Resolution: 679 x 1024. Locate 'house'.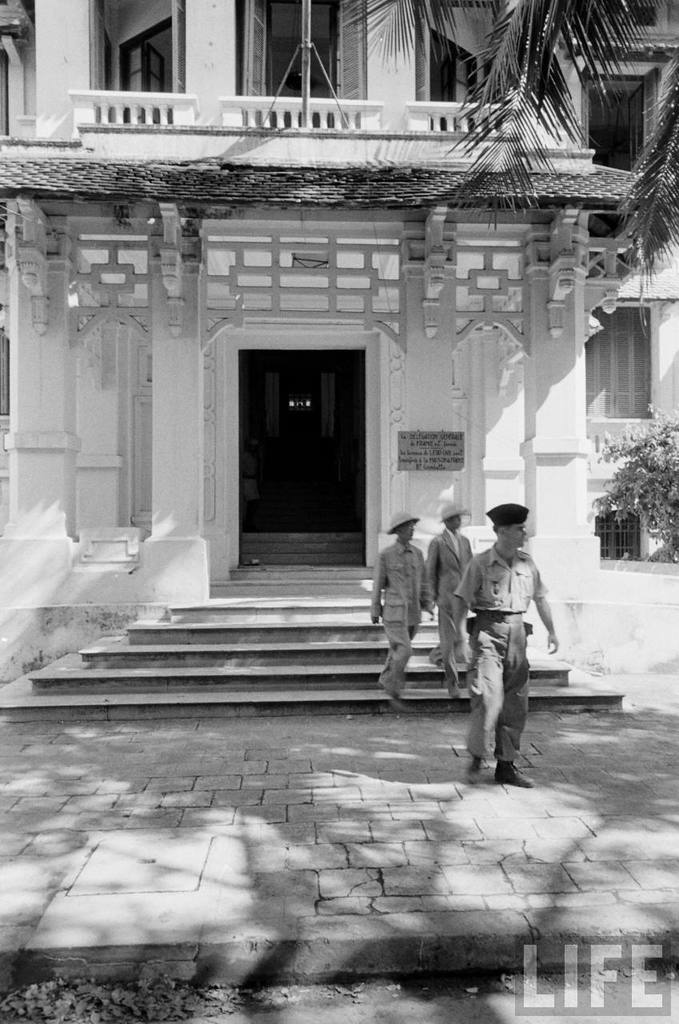
bbox=(0, 0, 678, 697).
